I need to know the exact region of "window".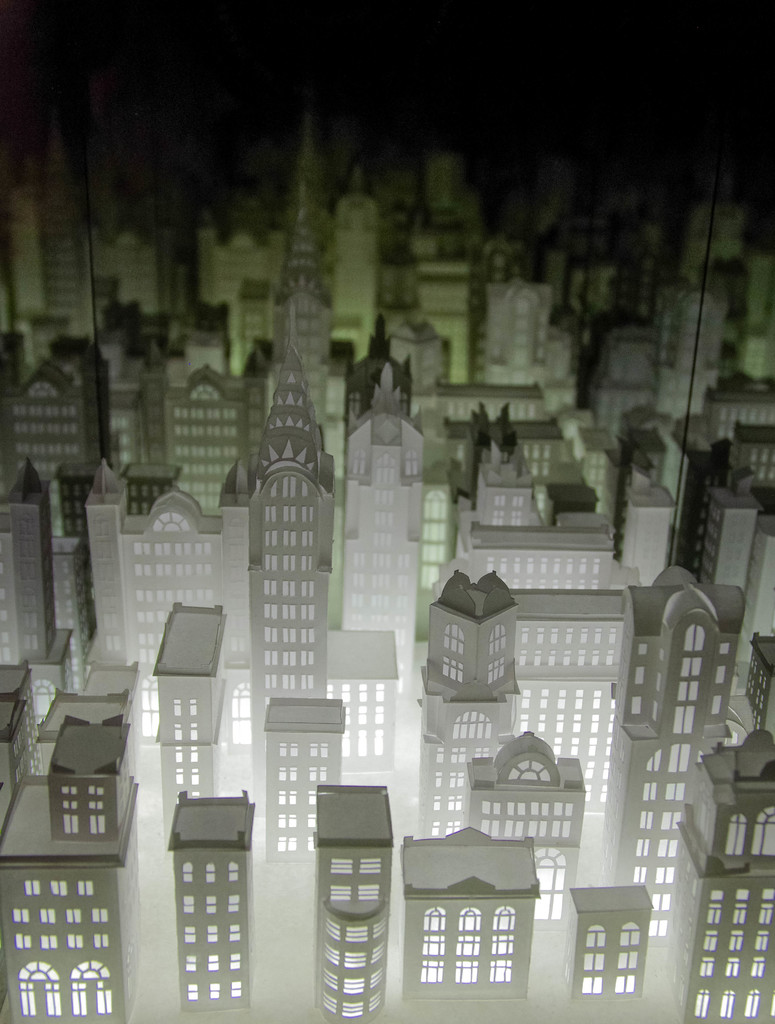
Region: <region>326, 684, 335, 698</region>.
